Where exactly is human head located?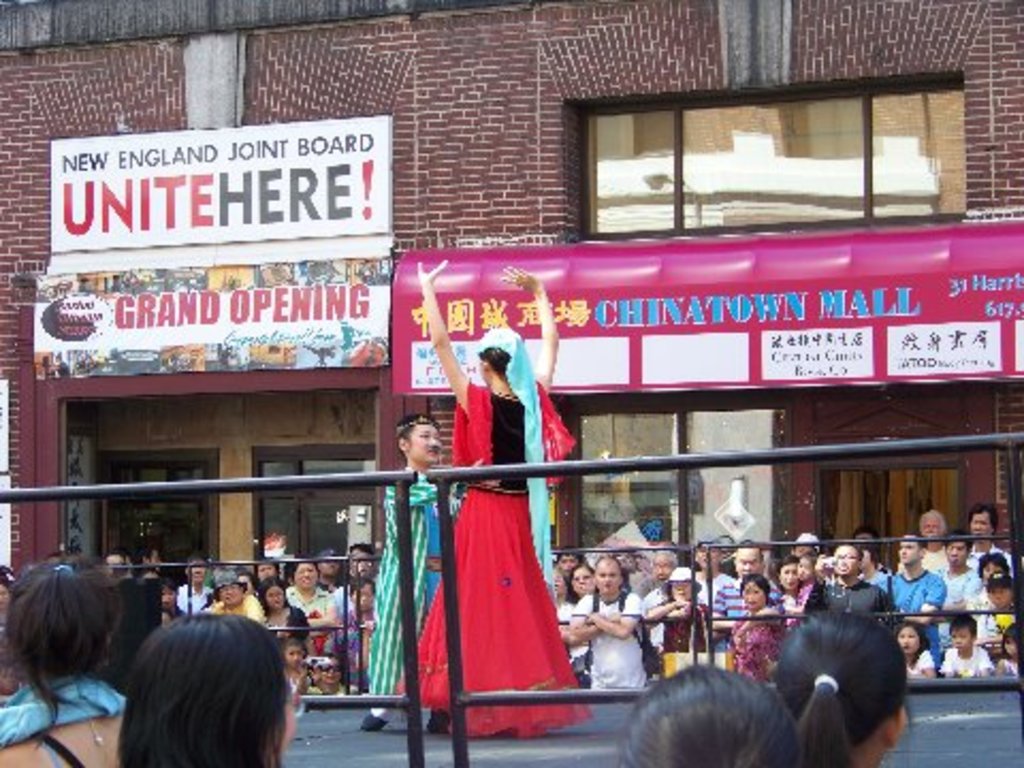
Its bounding box is [left=316, top=546, right=341, bottom=580].
